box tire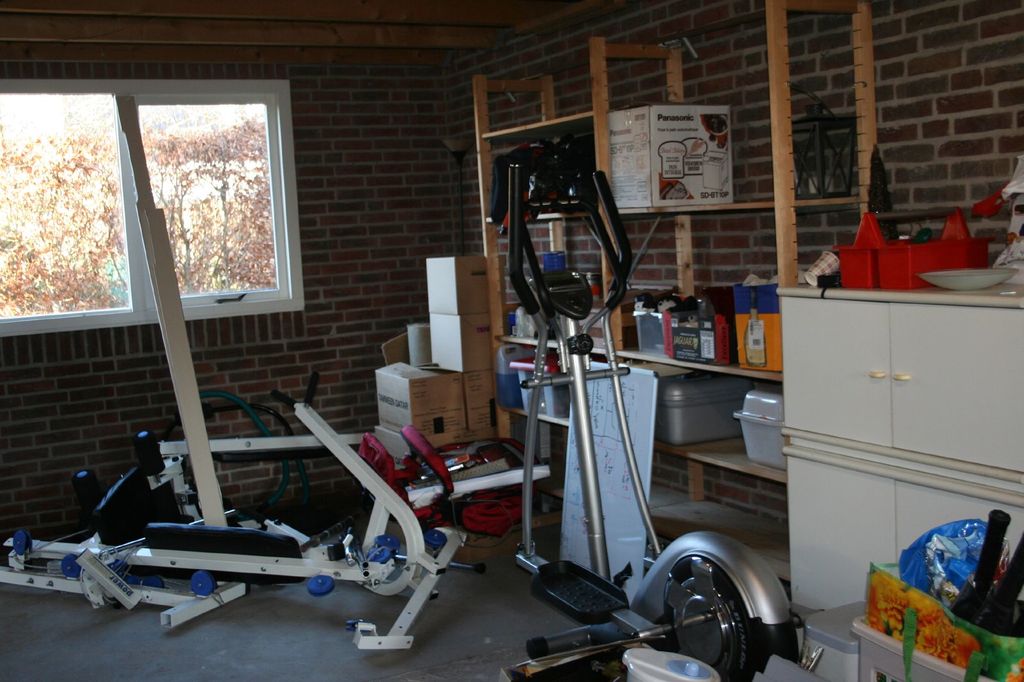
[372, 545, 391, 562]
